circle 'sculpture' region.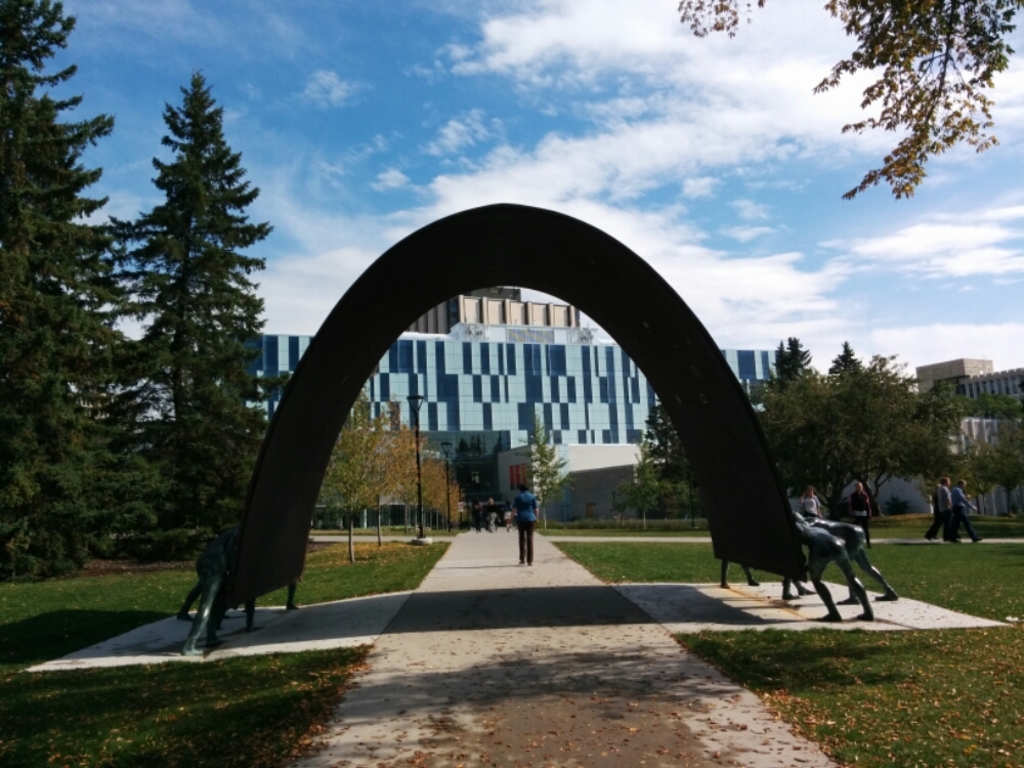
Region: [left=177, top=523, right=236, bottom=652].
